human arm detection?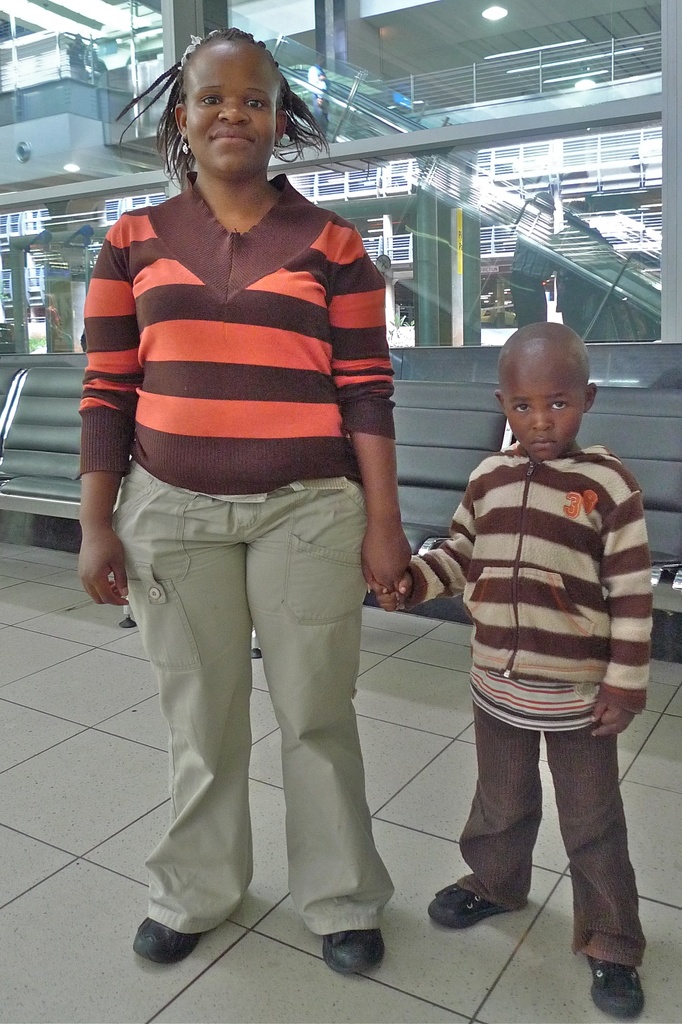
BBox(373, 477, 482, 615)
